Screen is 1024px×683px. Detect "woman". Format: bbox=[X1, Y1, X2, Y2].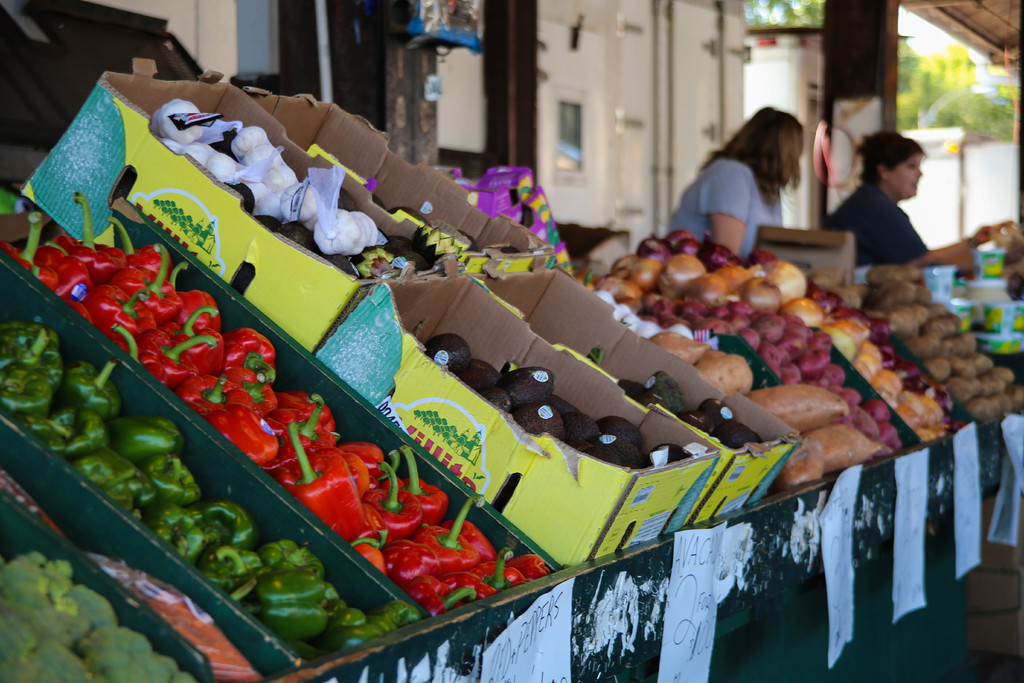
bbox=[657, 92, 872, 327].
